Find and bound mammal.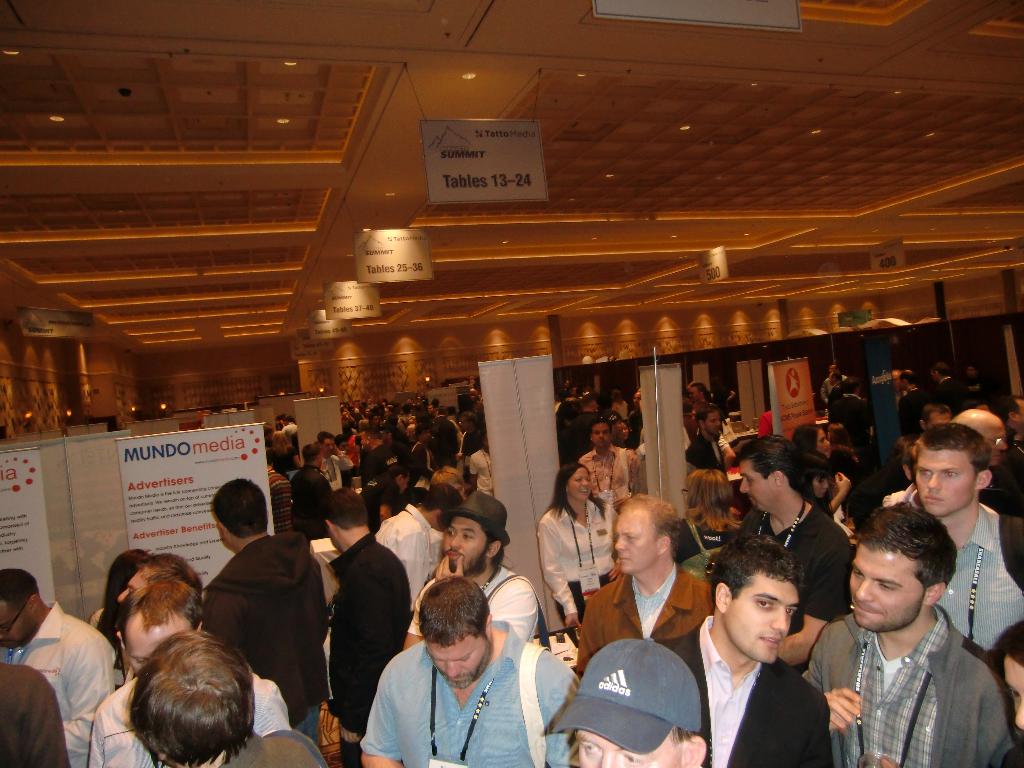
Bound: bbox=[670, 530, 836, 767].
